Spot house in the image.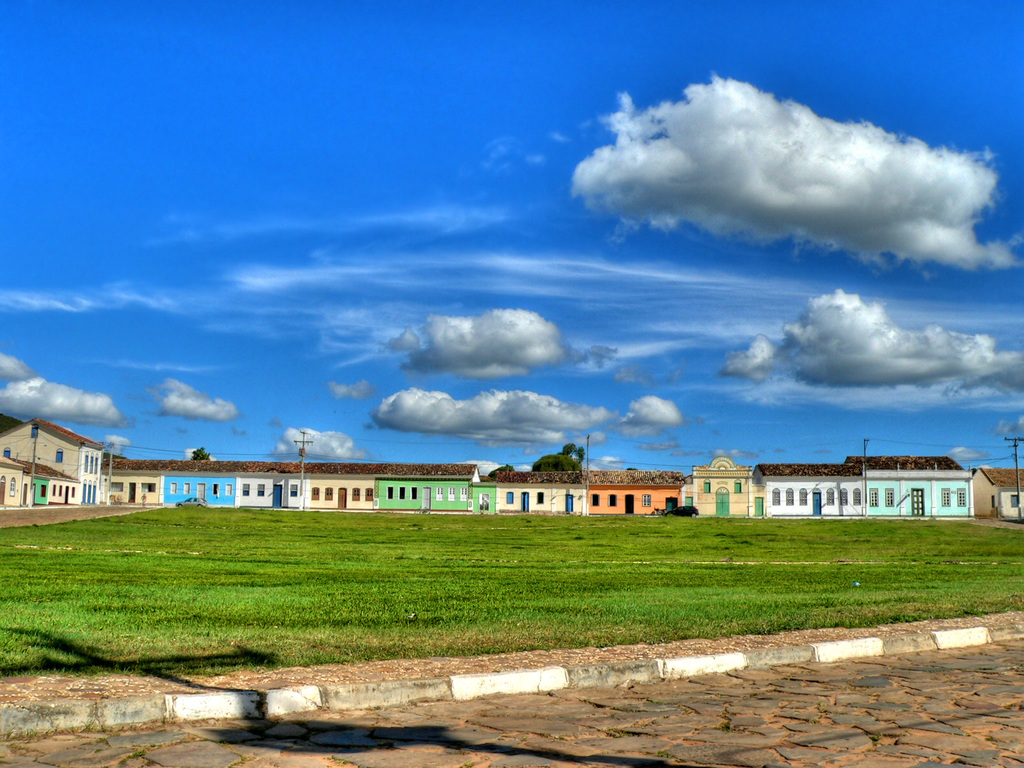
house found at 587,469,690,511.
